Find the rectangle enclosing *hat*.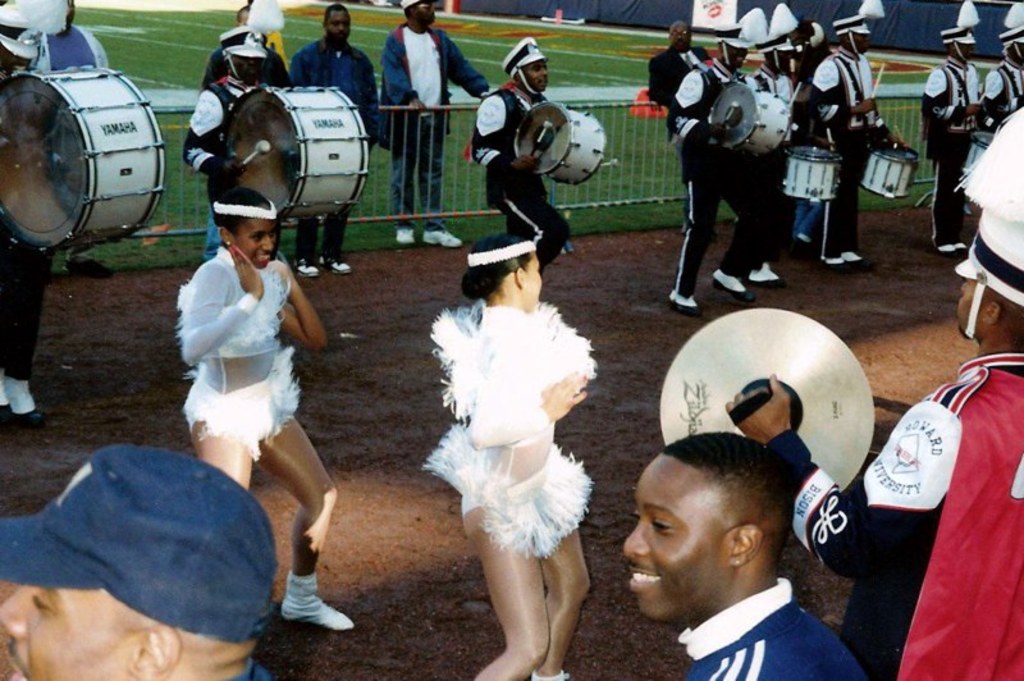
<box>218,0,269,78</box>.
